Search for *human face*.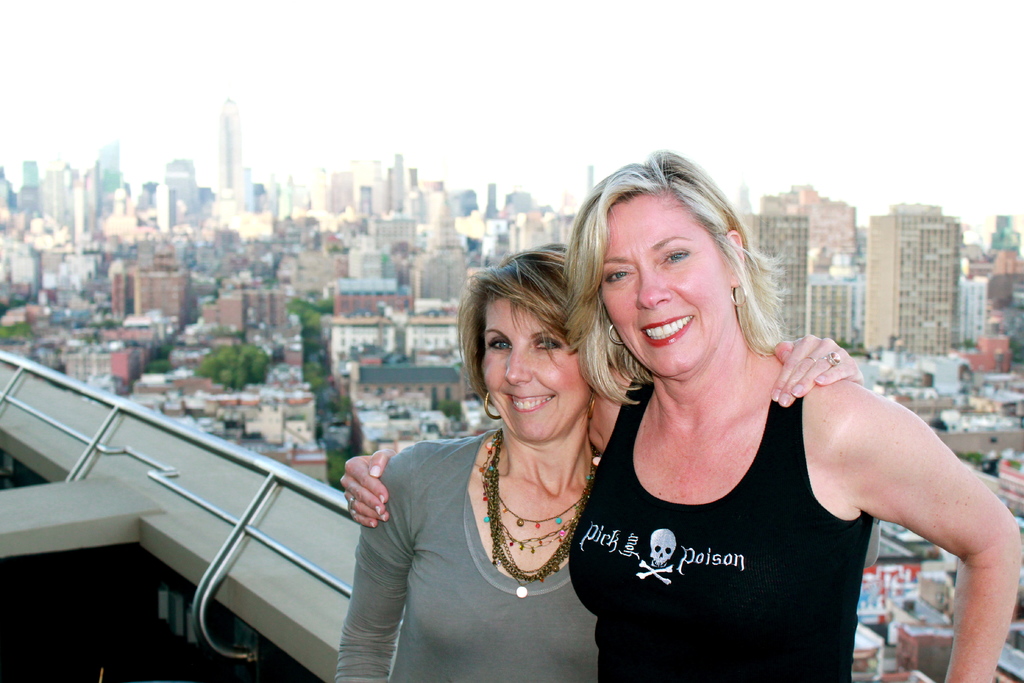
Found at {"left": 600, "top": 190, "right": 730, "bottom": 379}.
